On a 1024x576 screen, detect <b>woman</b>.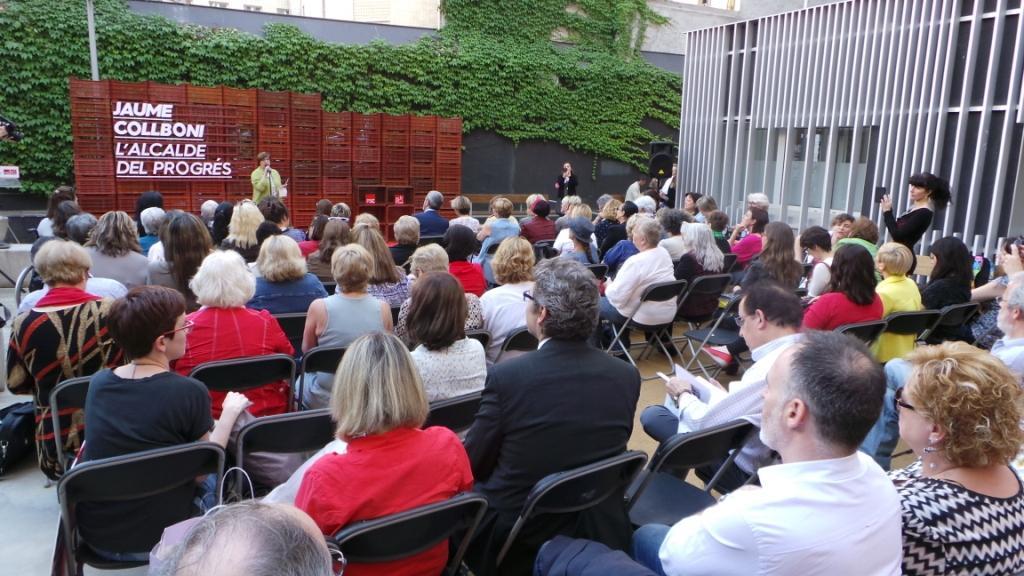
259:335:473:575.
